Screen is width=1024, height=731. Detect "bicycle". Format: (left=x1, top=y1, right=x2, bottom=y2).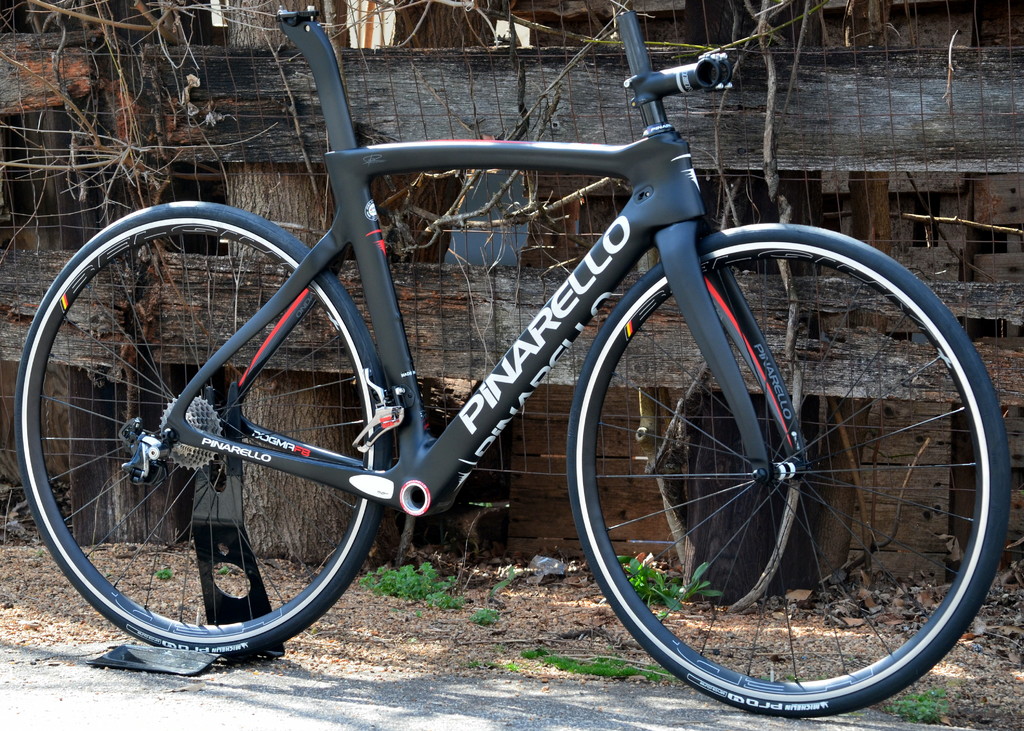
(left=32, top=0, right=1021, bottom=716).
